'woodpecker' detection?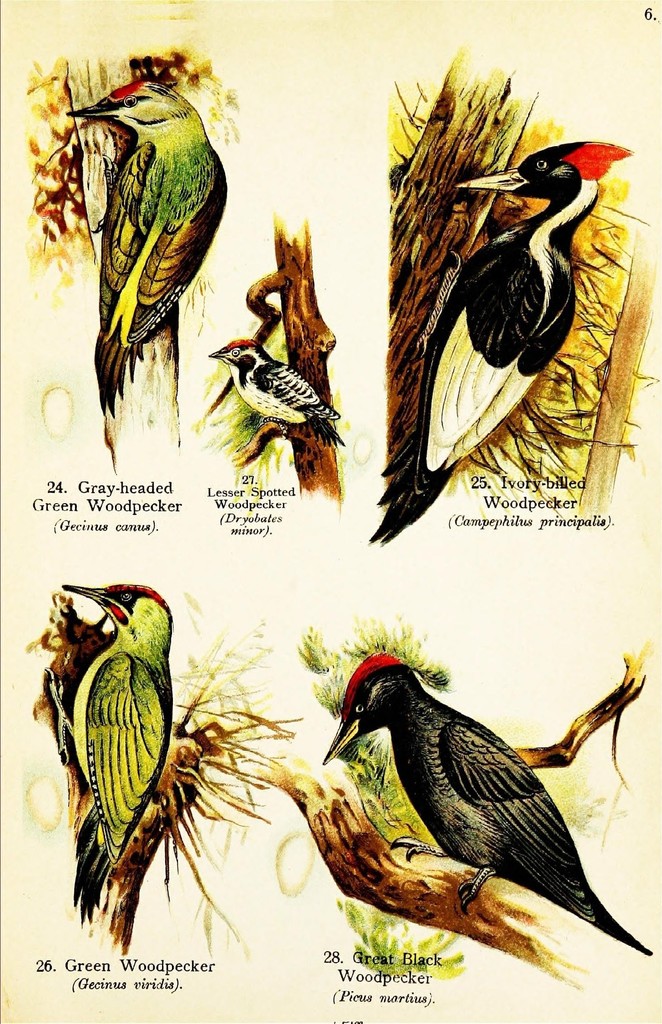
{"x1": 364, "y1": 140, "x2": 622, "y2": 542}
